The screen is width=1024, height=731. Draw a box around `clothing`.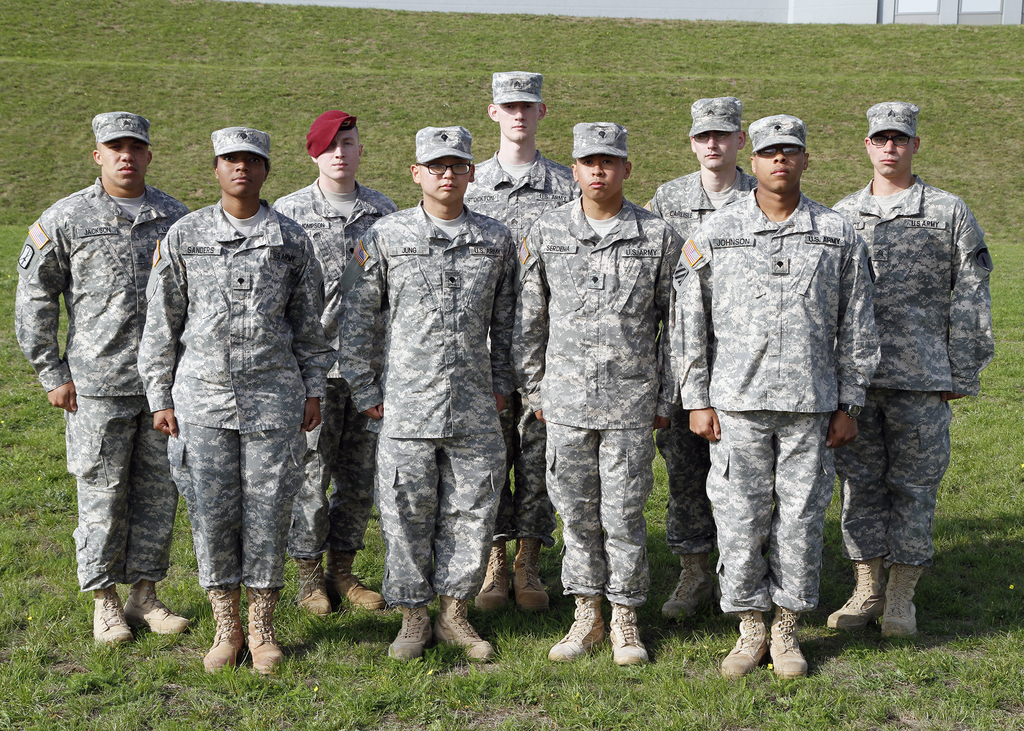
335:182:534:598.
